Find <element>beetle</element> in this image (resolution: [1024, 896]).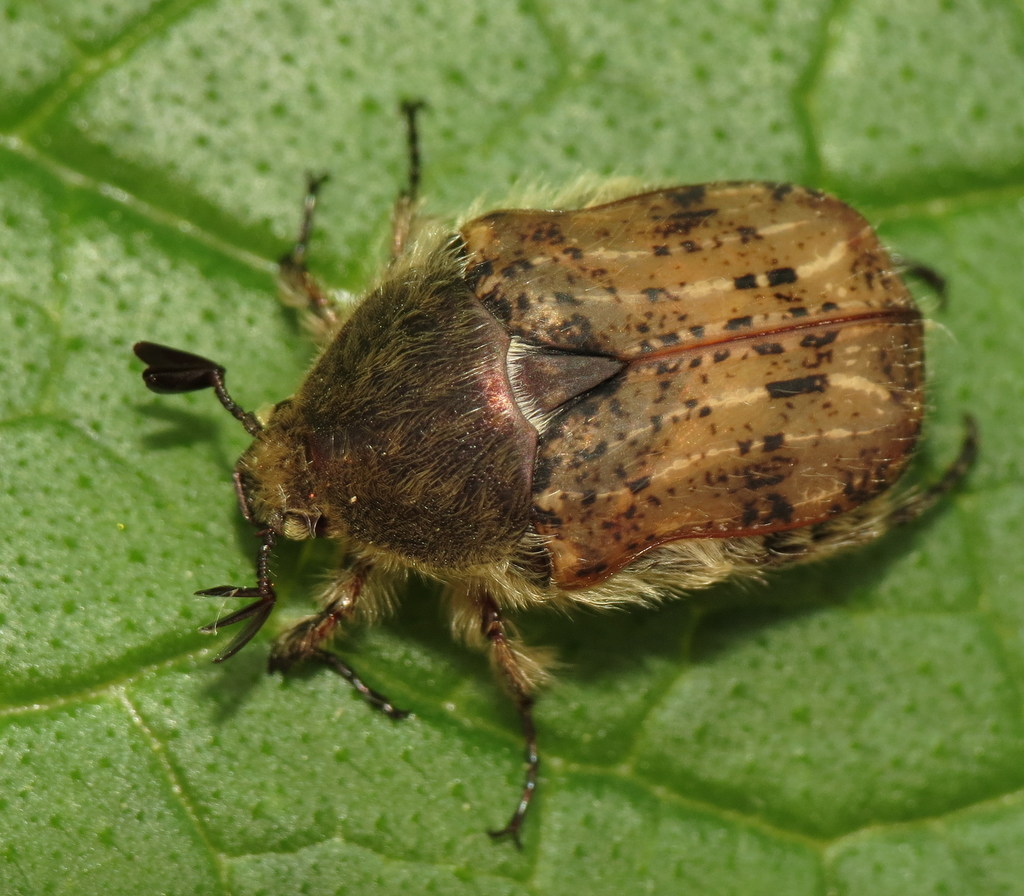
locate(207, 139, 1011, 895).
